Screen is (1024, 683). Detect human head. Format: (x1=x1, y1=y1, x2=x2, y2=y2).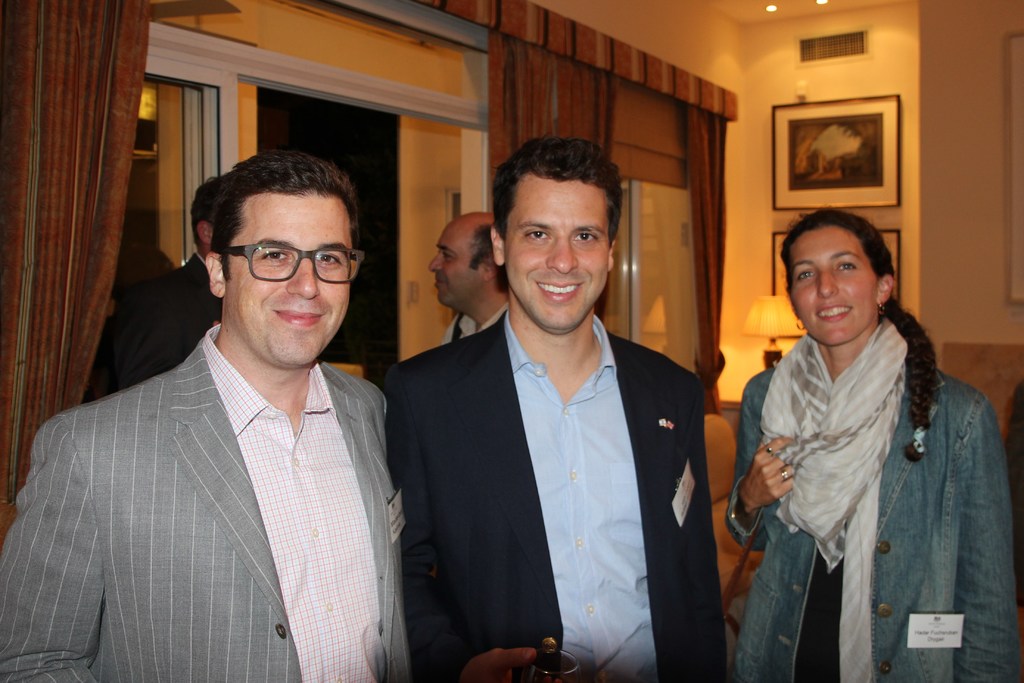
(x1=489, y1=137, x2=626, y2=336).
